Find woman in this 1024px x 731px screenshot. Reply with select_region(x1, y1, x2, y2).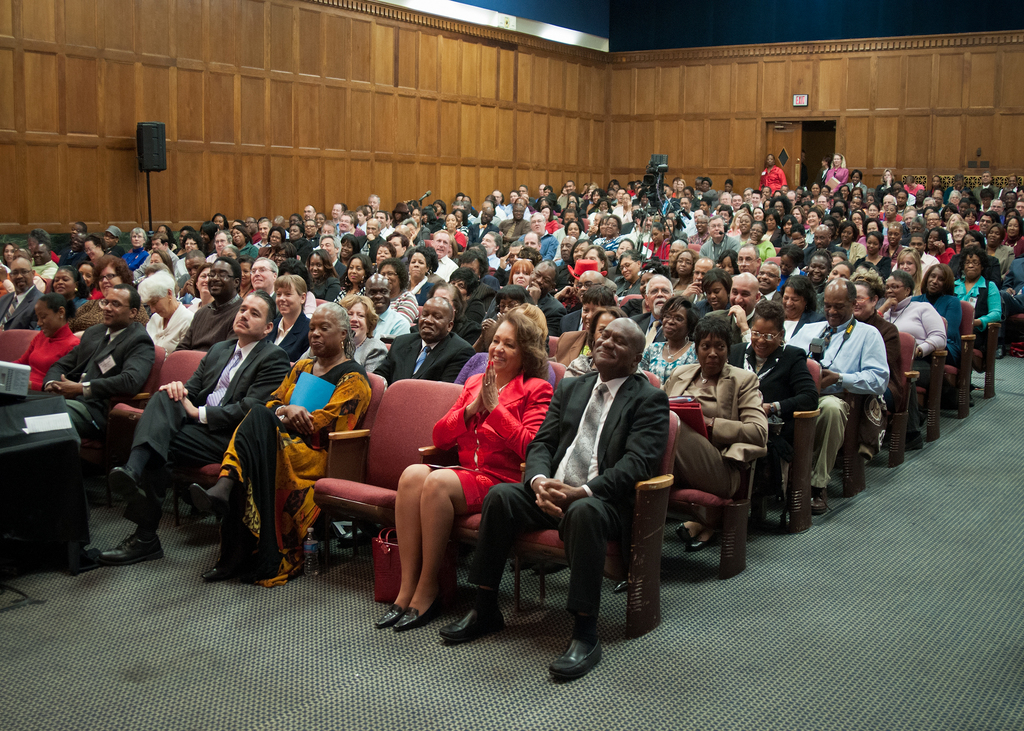
select_region(957, 247, 999, 330).
